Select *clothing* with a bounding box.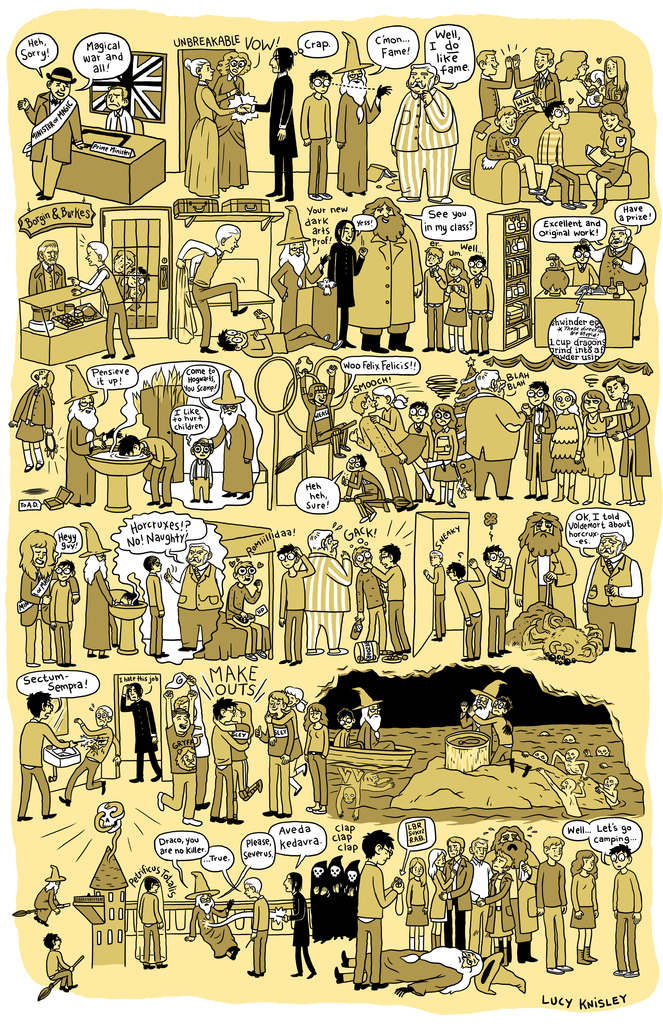
180, 566, 222, 652.
